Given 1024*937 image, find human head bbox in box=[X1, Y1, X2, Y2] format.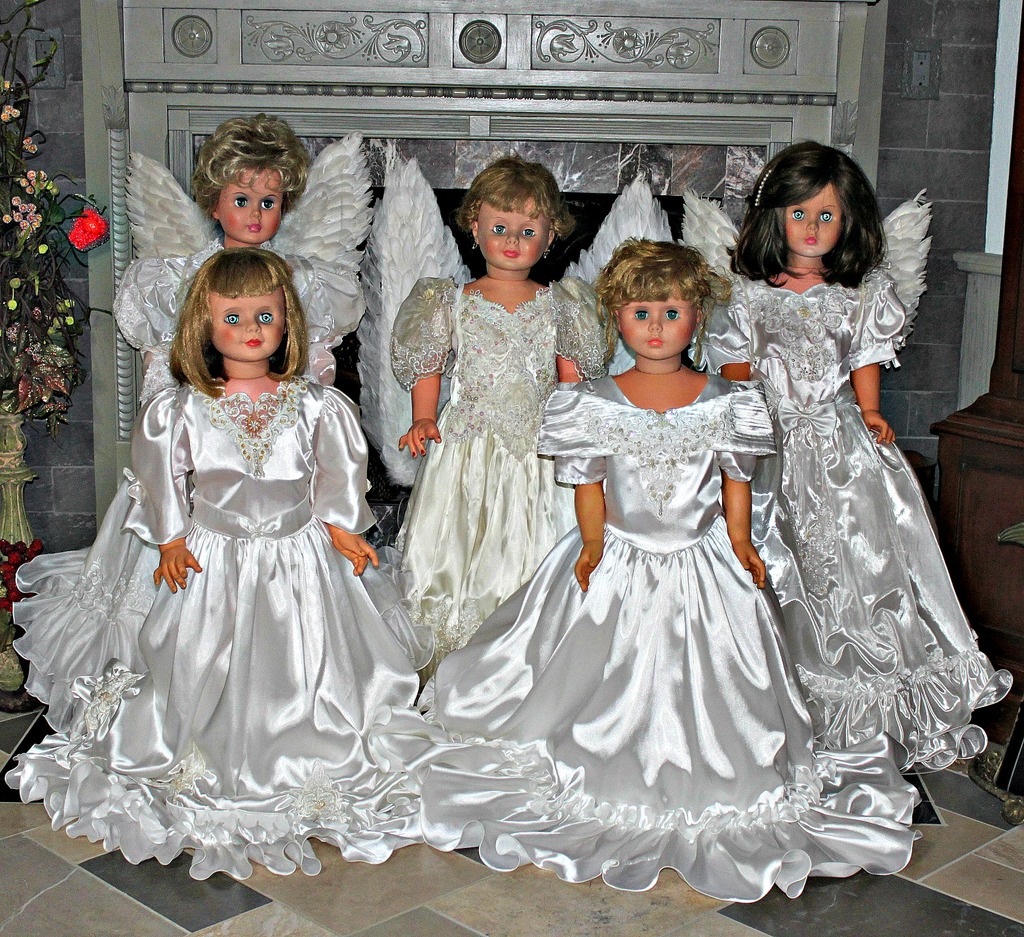
box=[611, 242, 708, 361].
